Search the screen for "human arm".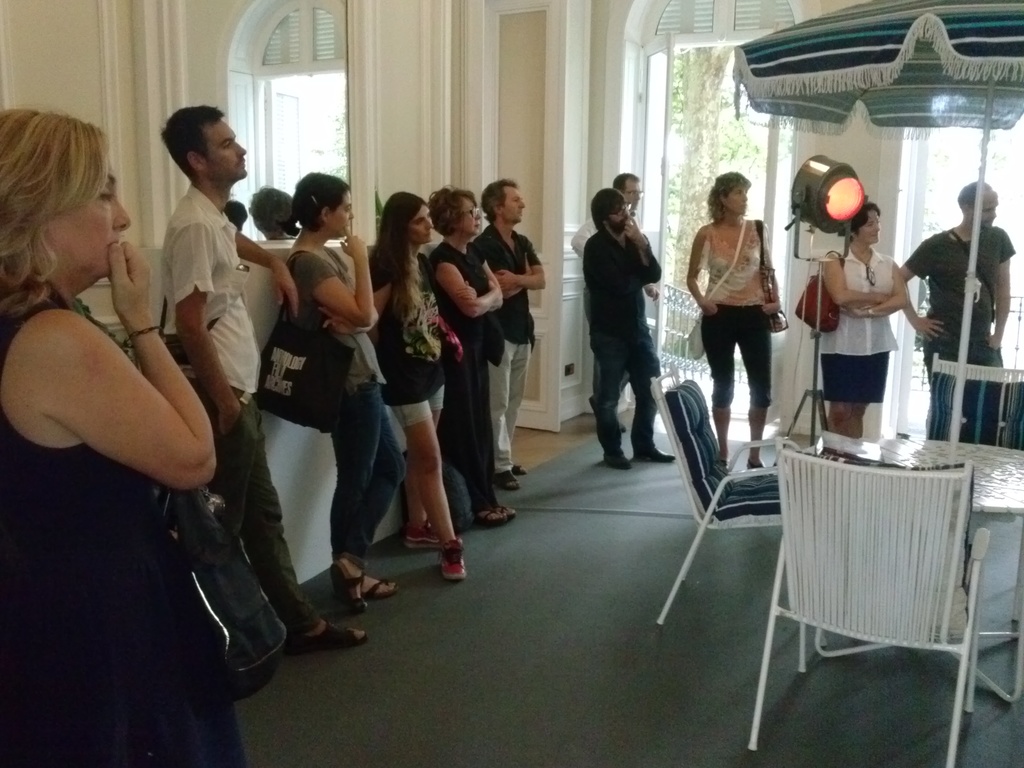
Found at [left=493, top=238, right=551, bottom=294].
